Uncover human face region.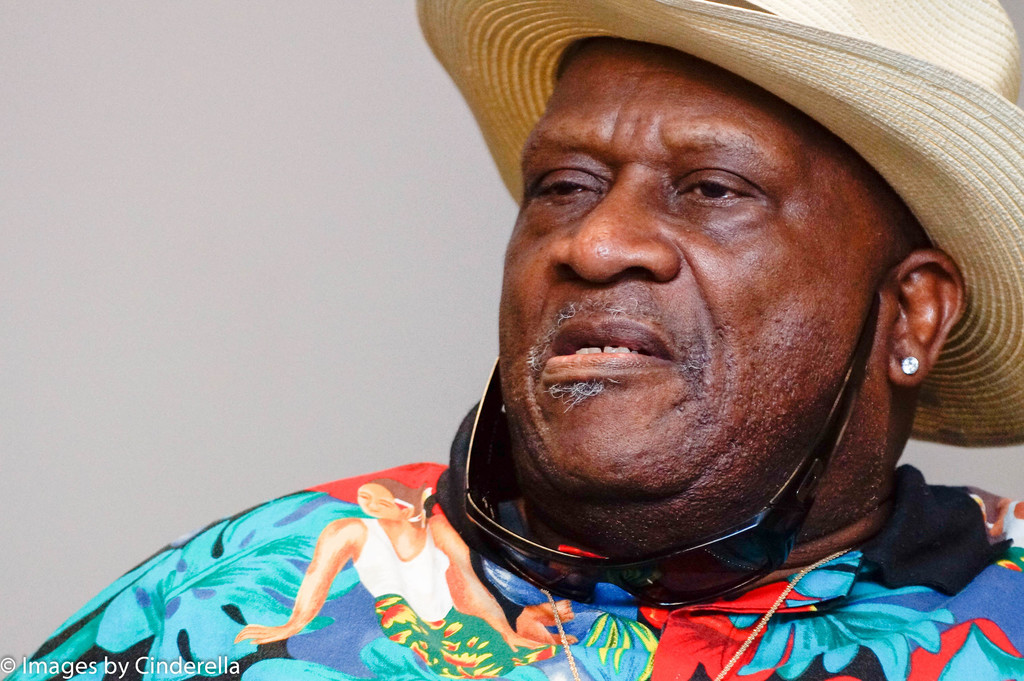
Uncovered: (356, 482, 403, 519).
